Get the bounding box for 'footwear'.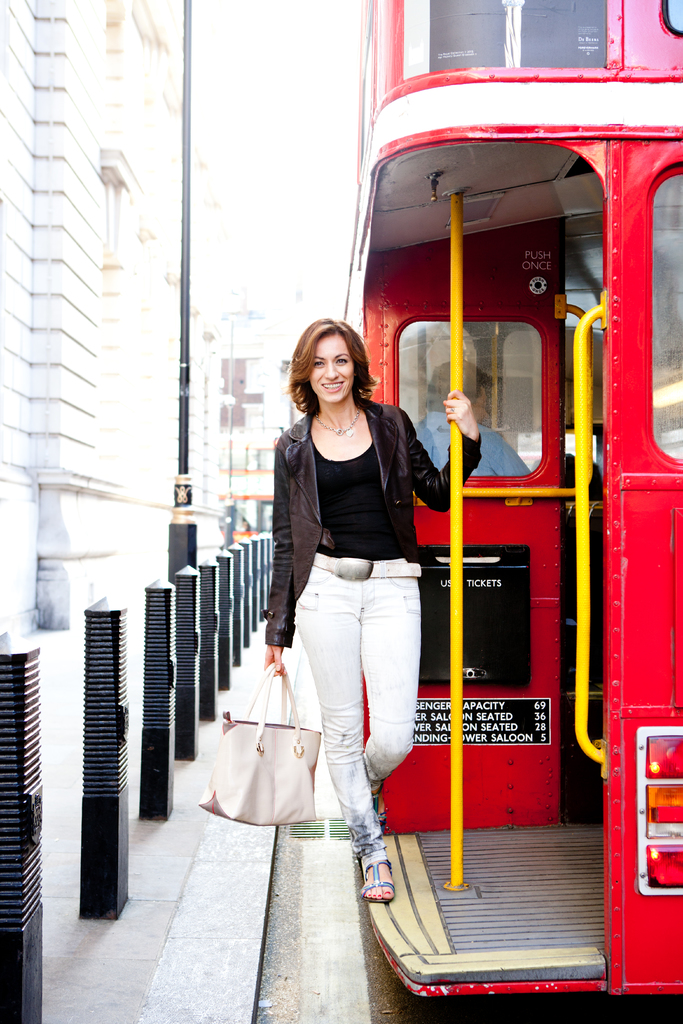
358,860,391,904.
